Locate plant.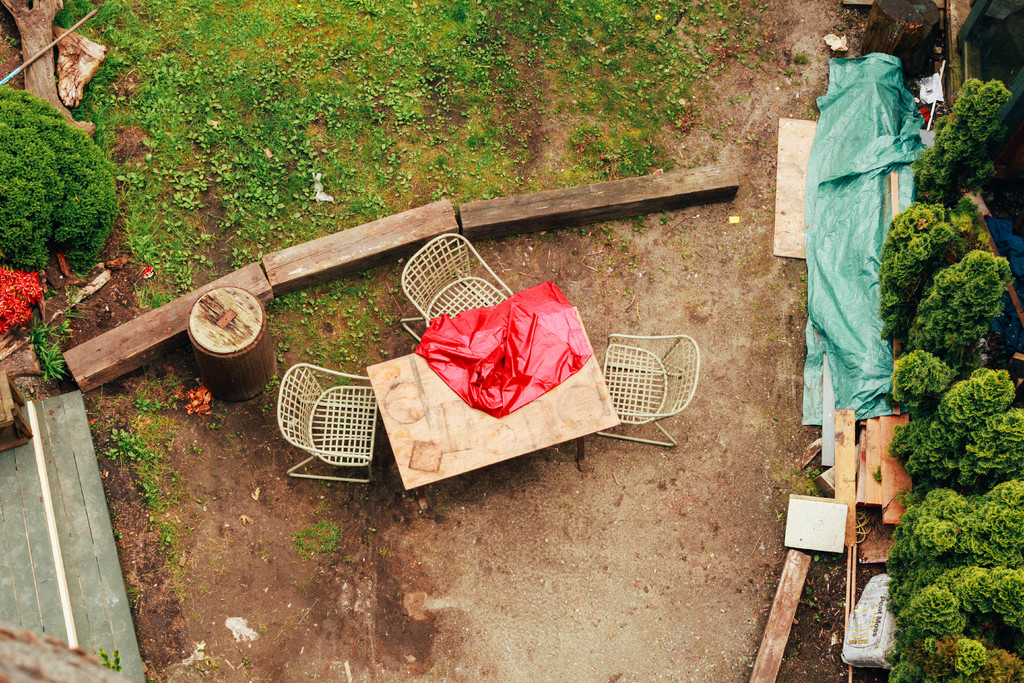
Bounding box: left=85, top=383, right=114, bottom=464.
